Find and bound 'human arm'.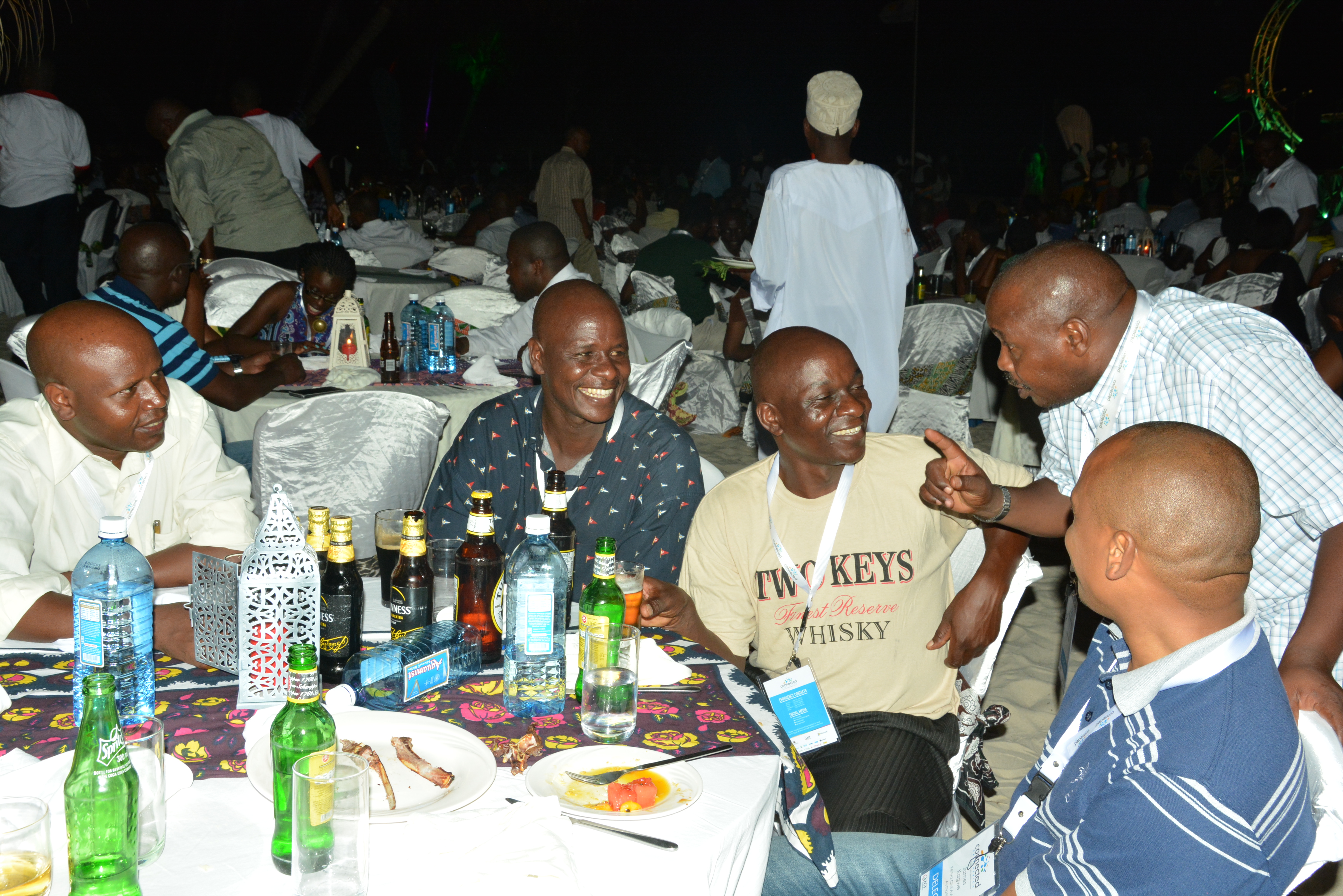
Bound: (x1=187, y1=144, x2=229, y2=207).
